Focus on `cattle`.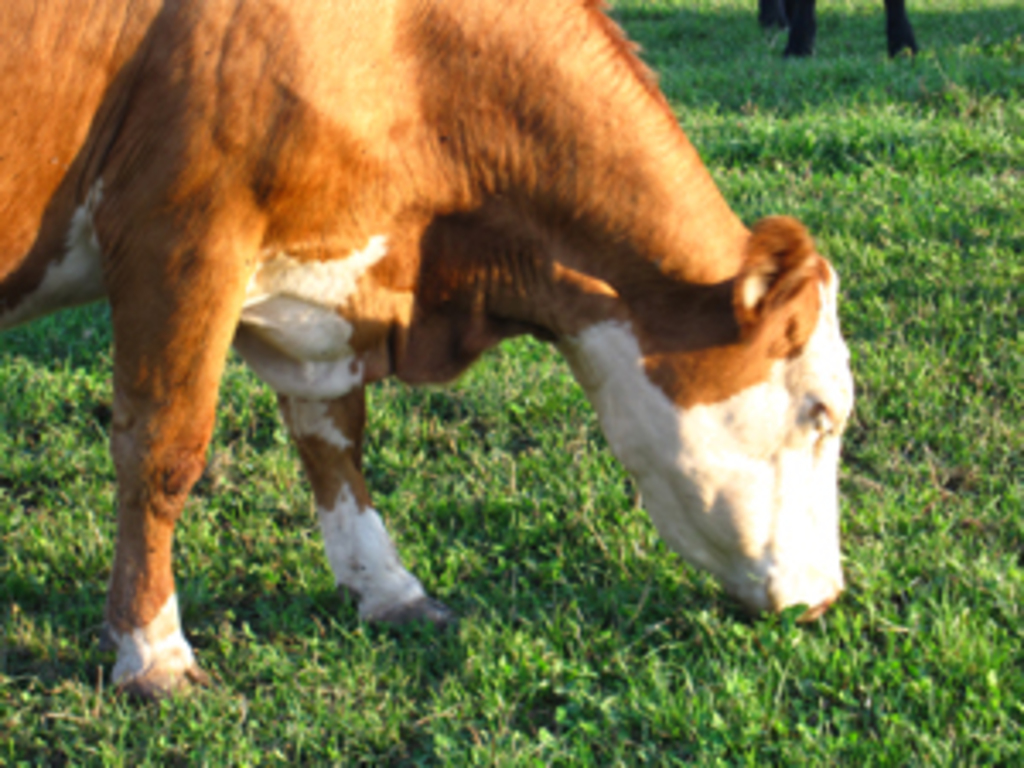
Focused at box(3, 79, 911, 655).
